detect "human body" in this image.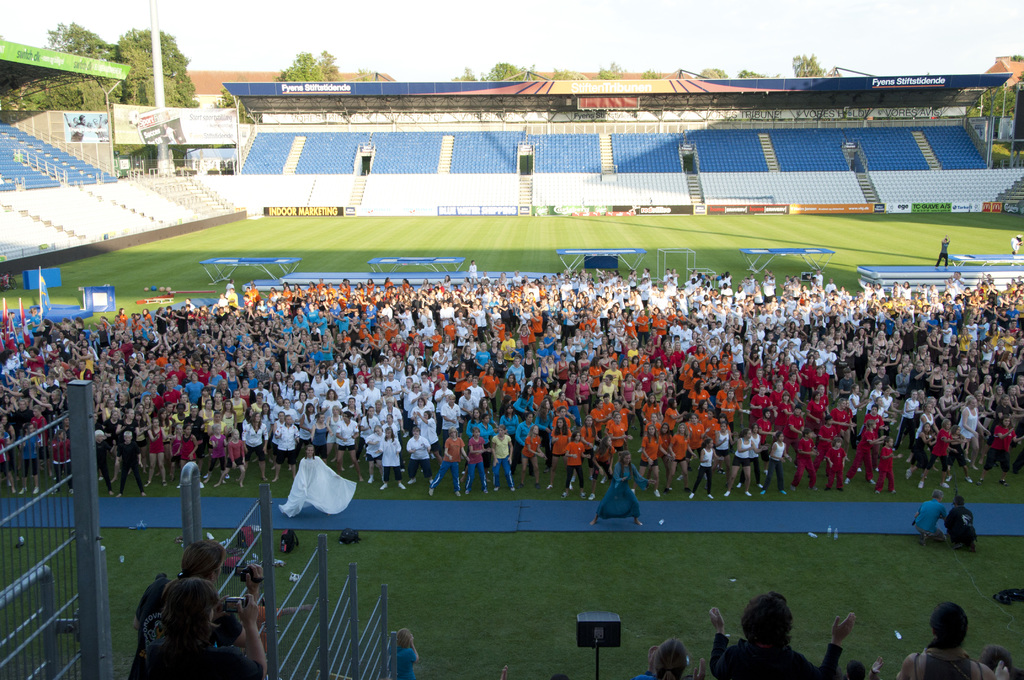
Detection: detection(800, 304, 822, 314).
